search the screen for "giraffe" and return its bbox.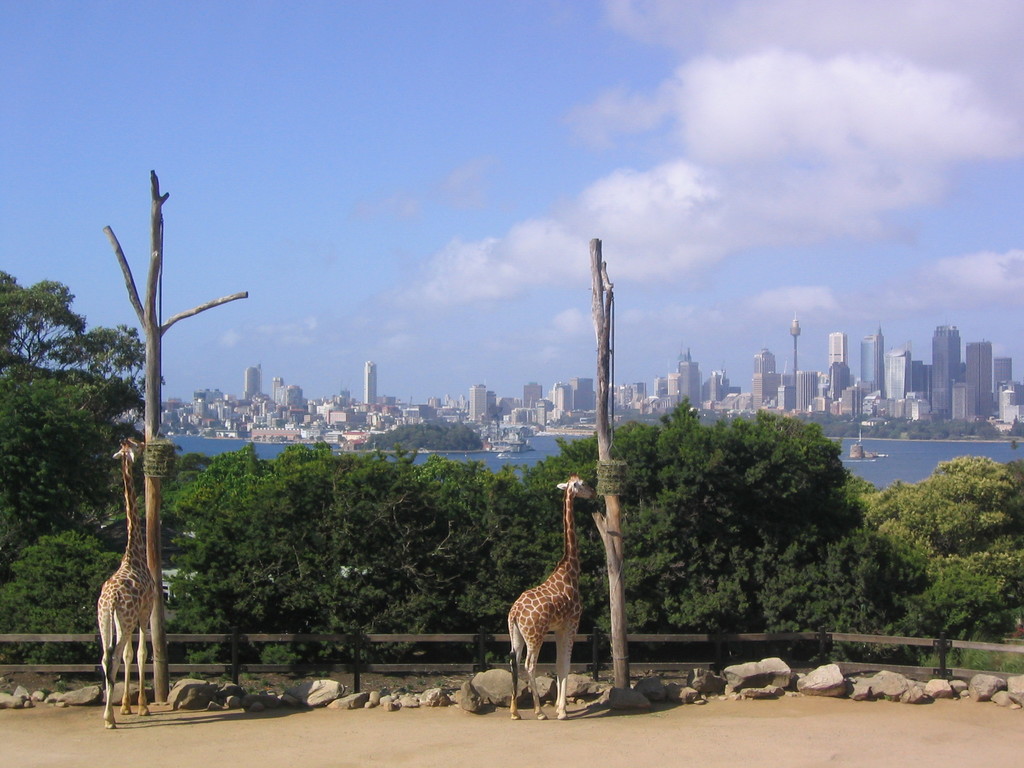
Found: 96 436 159 733.
